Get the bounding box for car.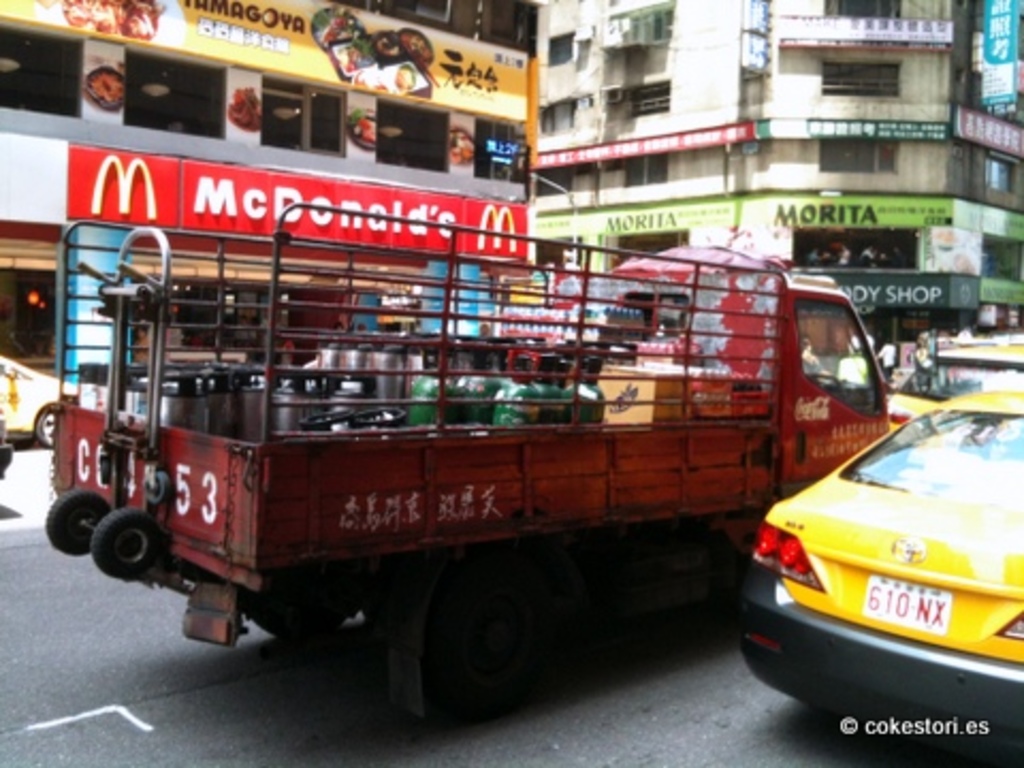
box=[0, 420, 15, 480].
